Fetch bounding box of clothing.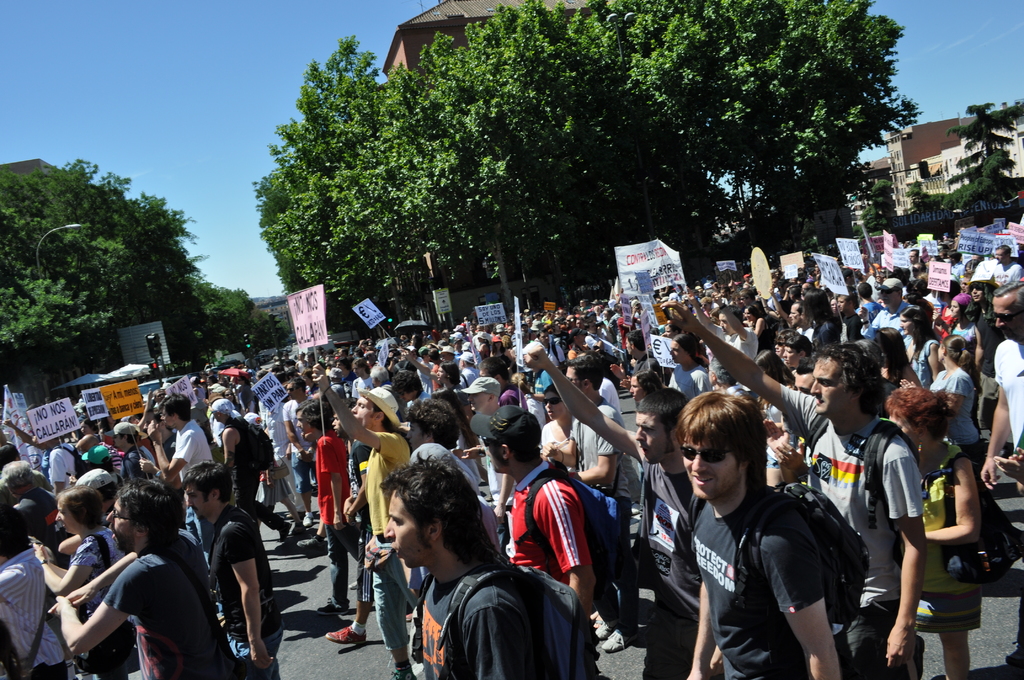
Bbox: l=340, t=376, r=357, b=394.
